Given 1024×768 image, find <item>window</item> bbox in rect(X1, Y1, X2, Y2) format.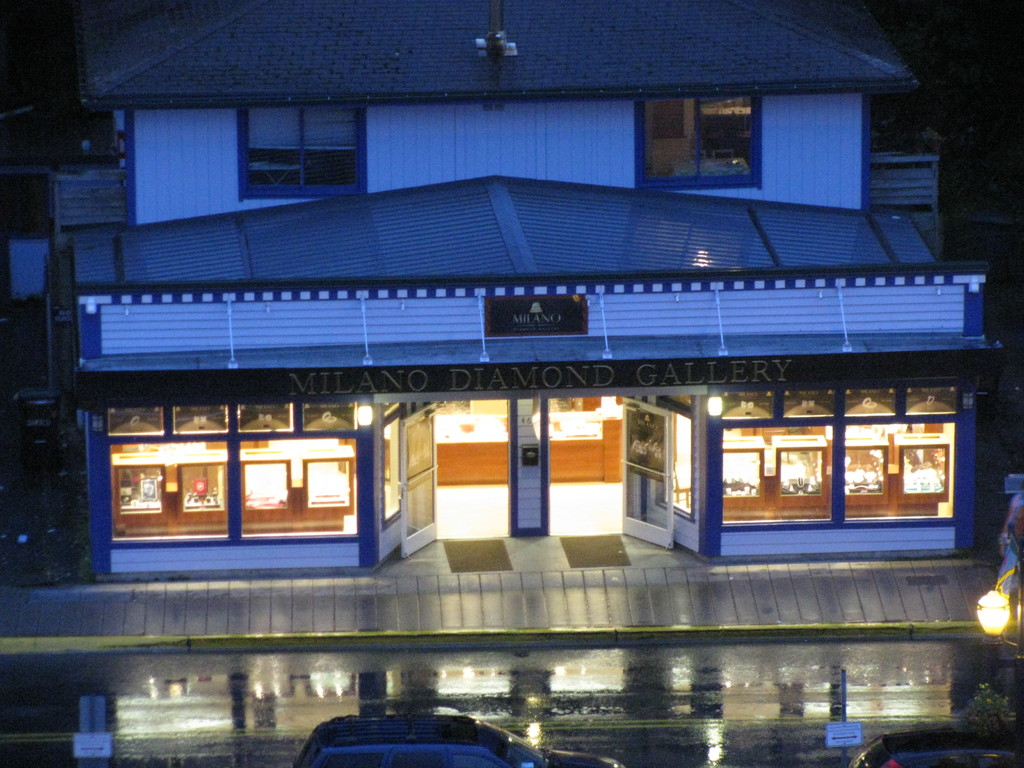
rect(232, 102, 369, 196).
